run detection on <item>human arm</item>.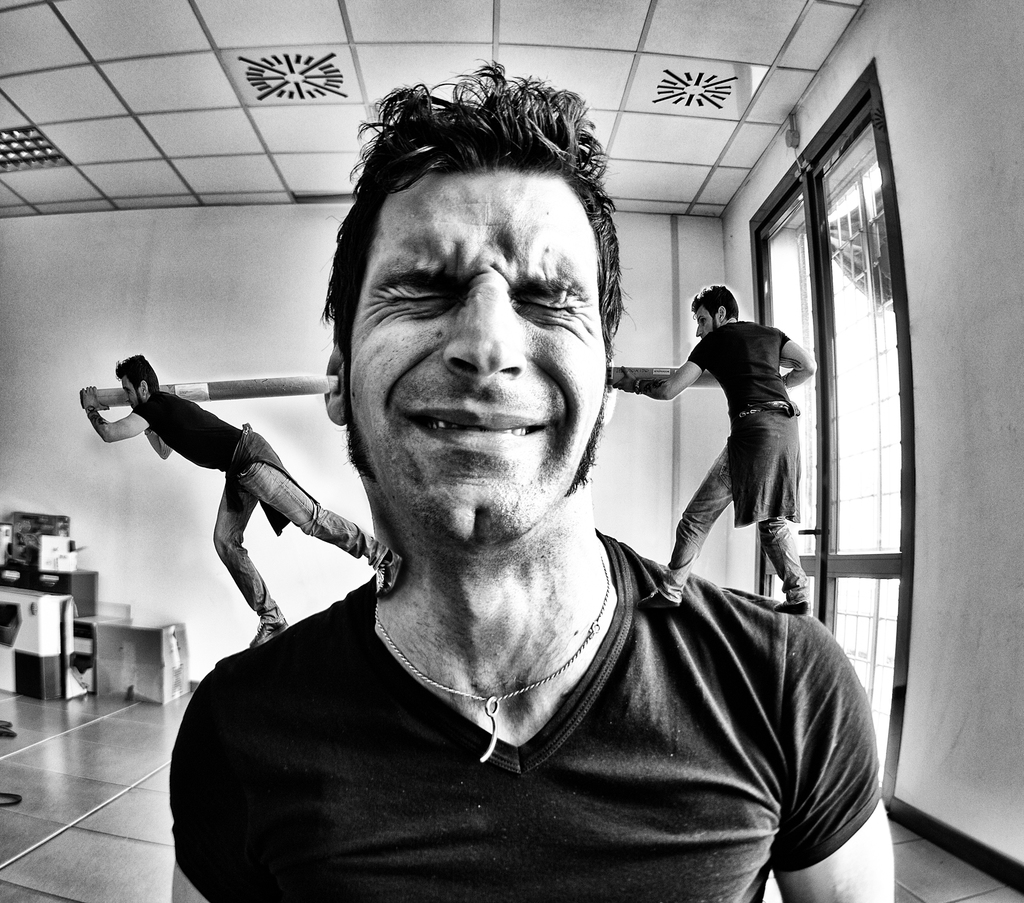
Result: Rect(92, 382, 164, 442).
